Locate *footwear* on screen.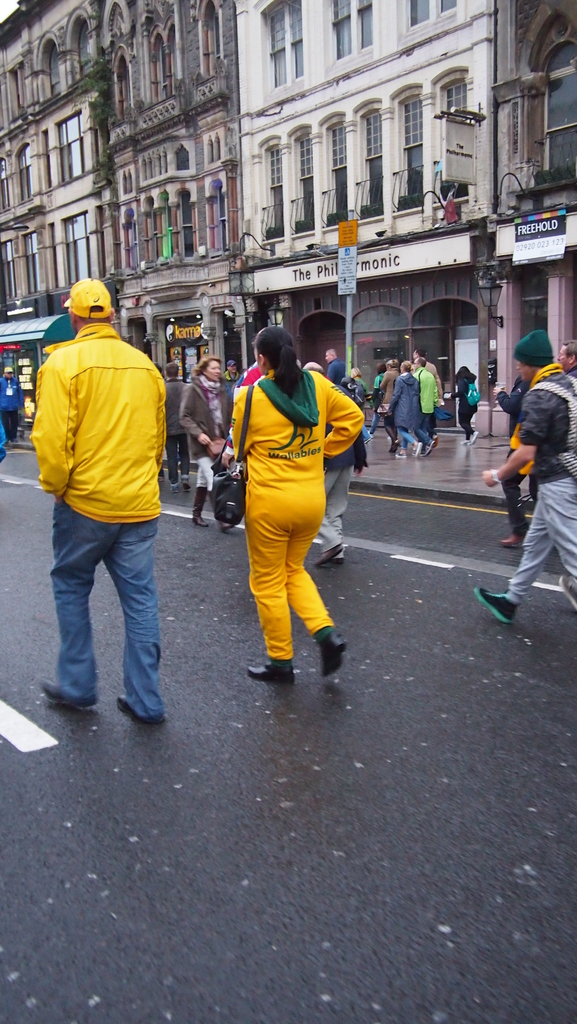
On screen at left=321, top=626, right=349, bottom=675.
